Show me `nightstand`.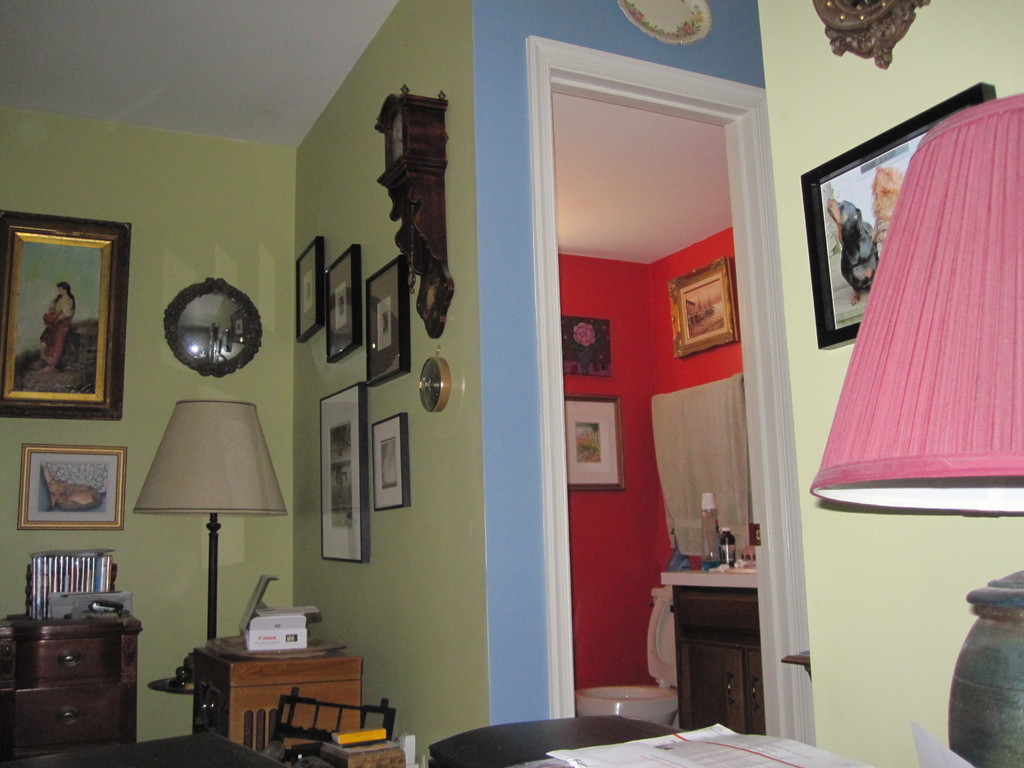
`nightstand` is here: 11,572,140,756.
